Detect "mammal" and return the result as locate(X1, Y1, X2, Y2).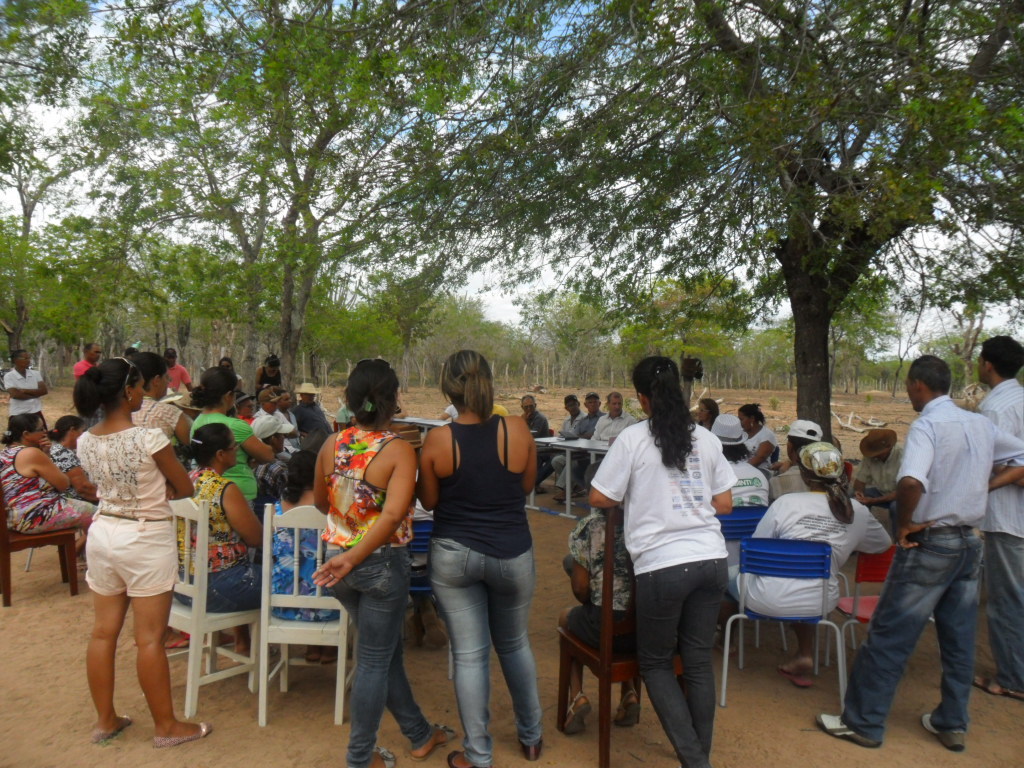
locate(814, 354, 1023, 750).
